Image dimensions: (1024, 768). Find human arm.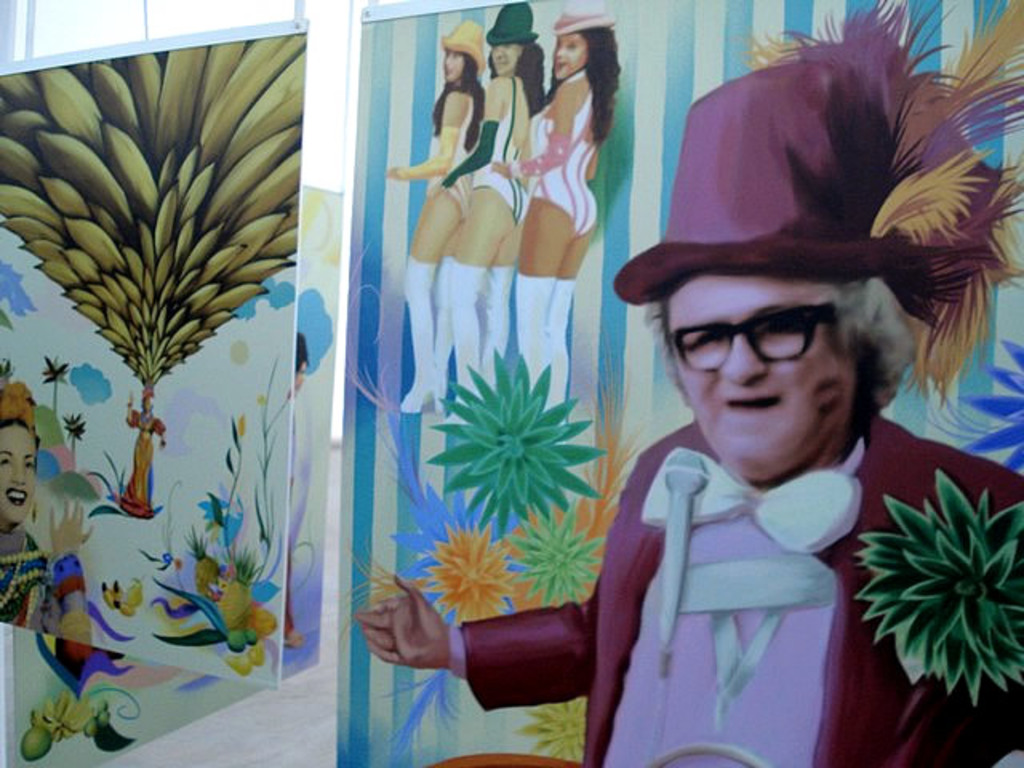
box=[437, 80, 502, 190].
